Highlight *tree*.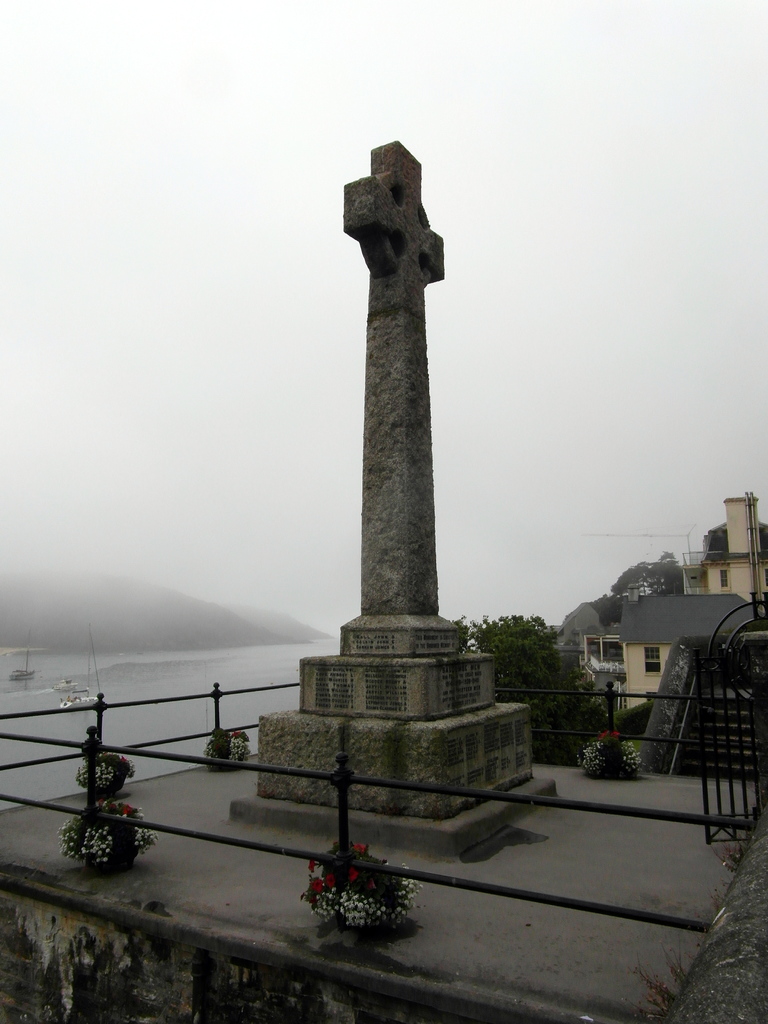
Highlighted region: l=596, t=550, r=685, b=624.
